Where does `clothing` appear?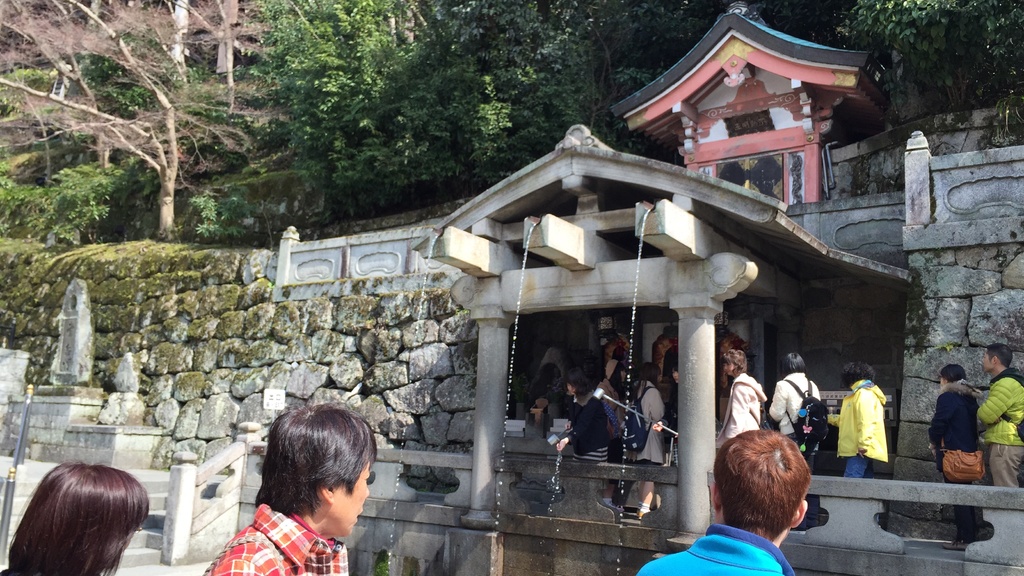
Appears at (x1=926, y1=376, x2=984, y2=482).
